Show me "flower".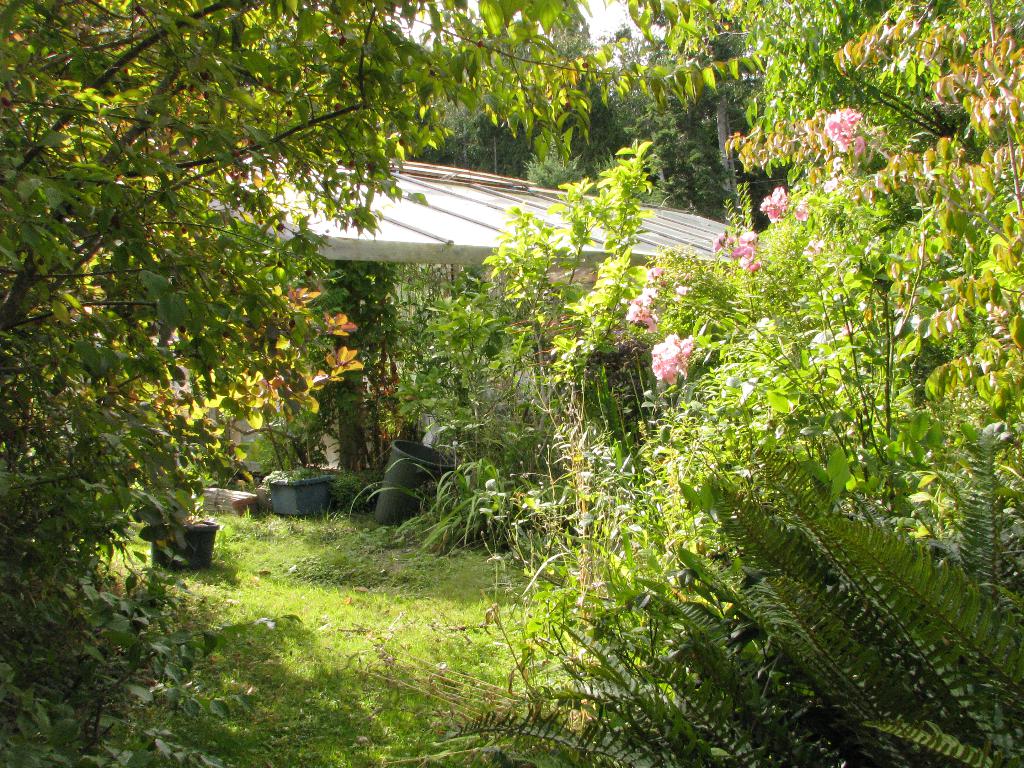
"flower" is here: [712, 228, 766, 269].
